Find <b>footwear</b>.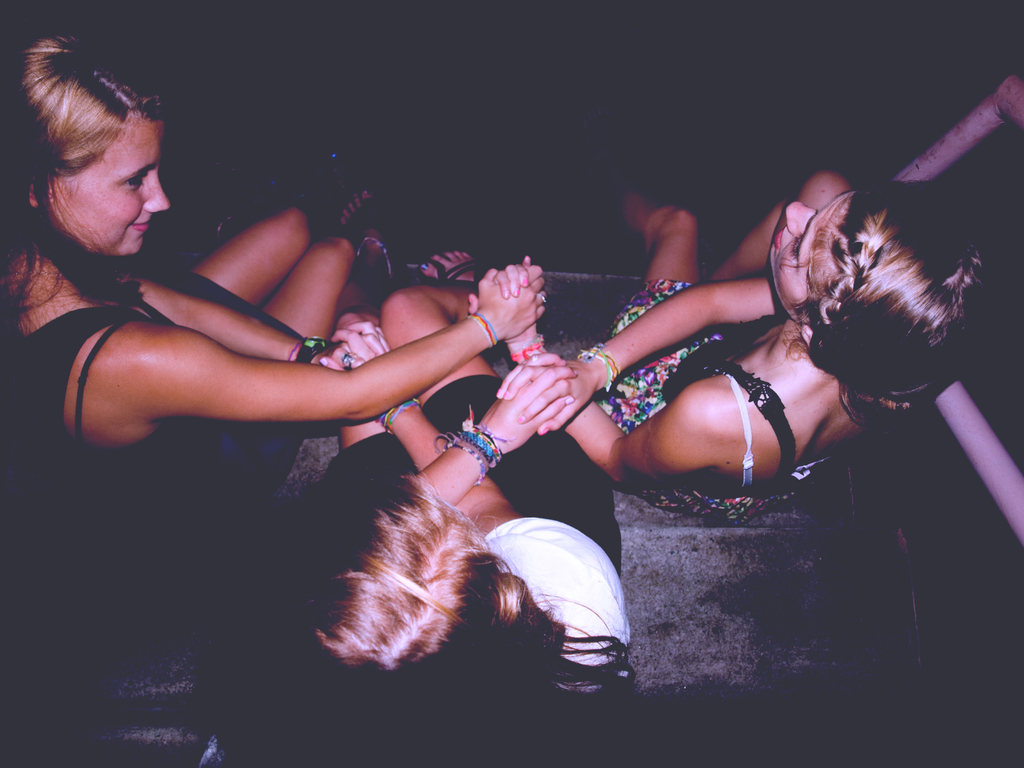
box=[417, 253, 479, 285].
